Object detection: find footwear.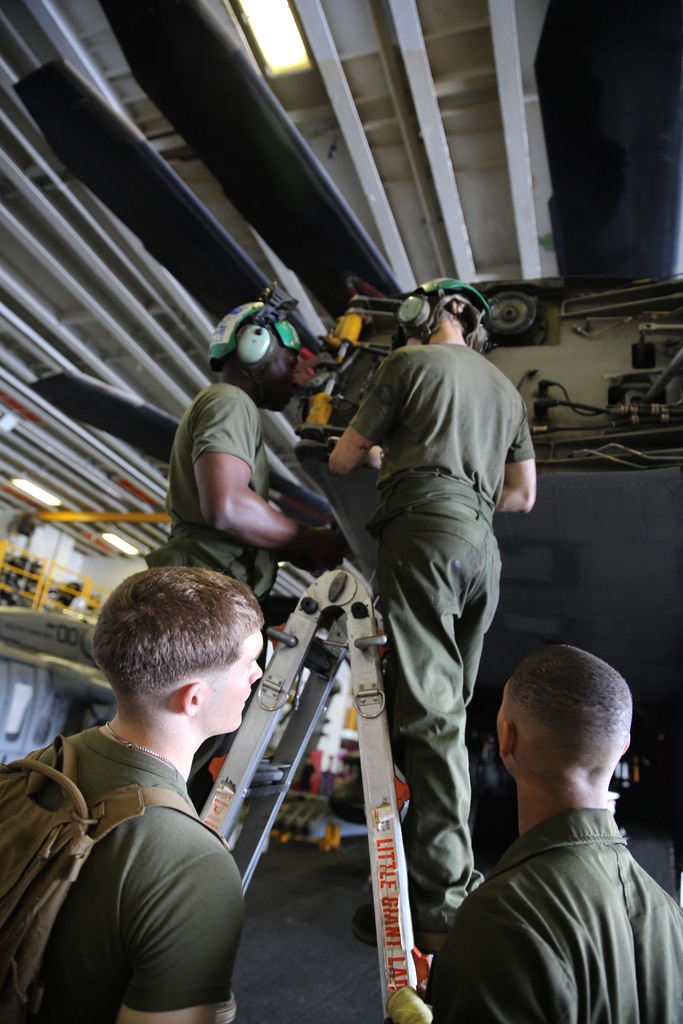
<box>346,903,447,957</box>.
